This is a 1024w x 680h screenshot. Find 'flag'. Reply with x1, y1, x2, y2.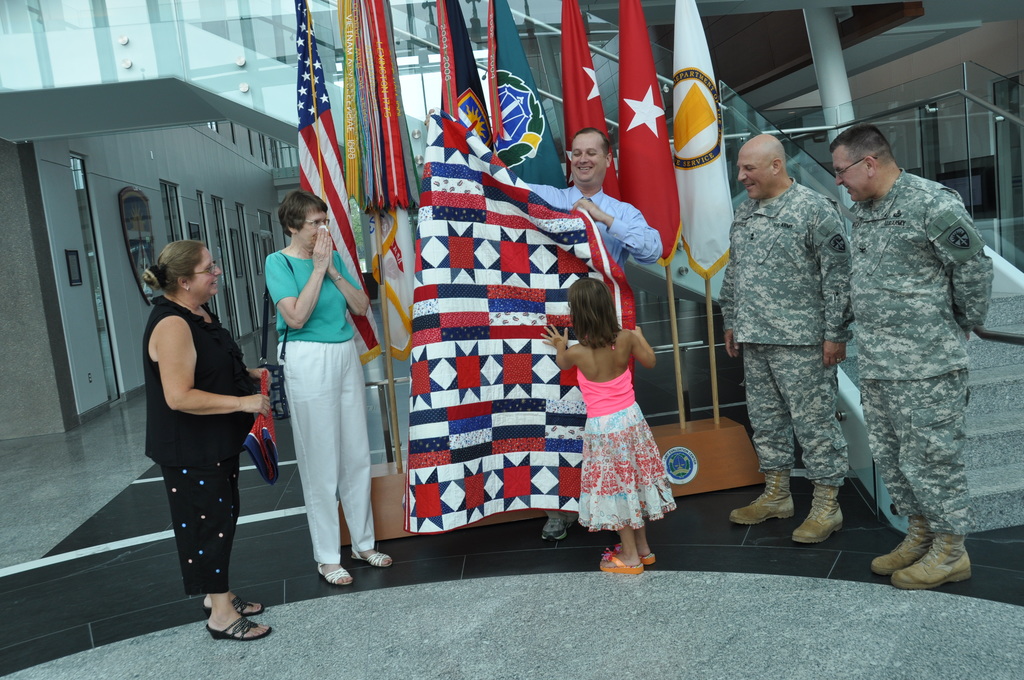
298, 0, 383, 362.
